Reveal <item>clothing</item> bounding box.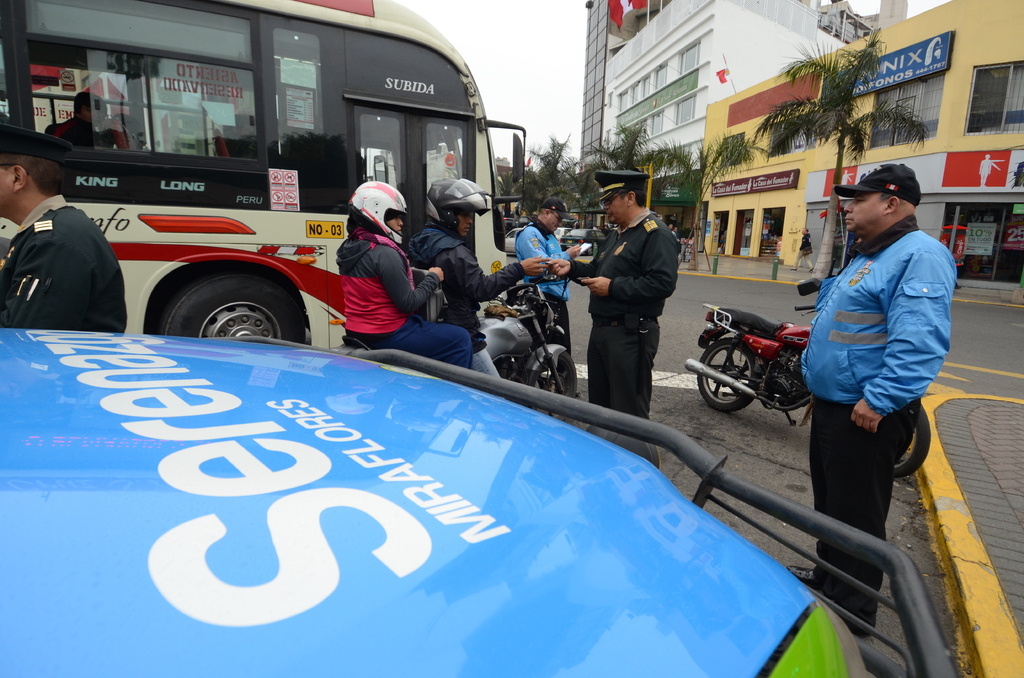
Revealed: locate(0, 198, 127, 340).
